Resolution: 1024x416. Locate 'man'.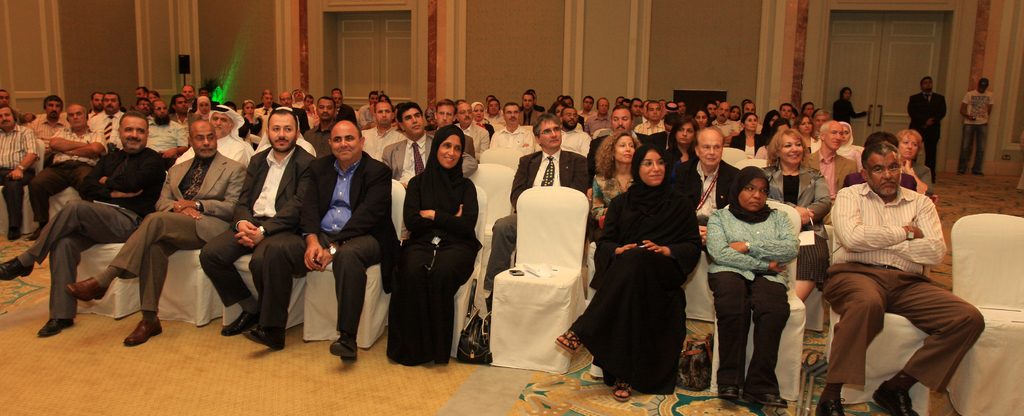
672/124/742/249.
